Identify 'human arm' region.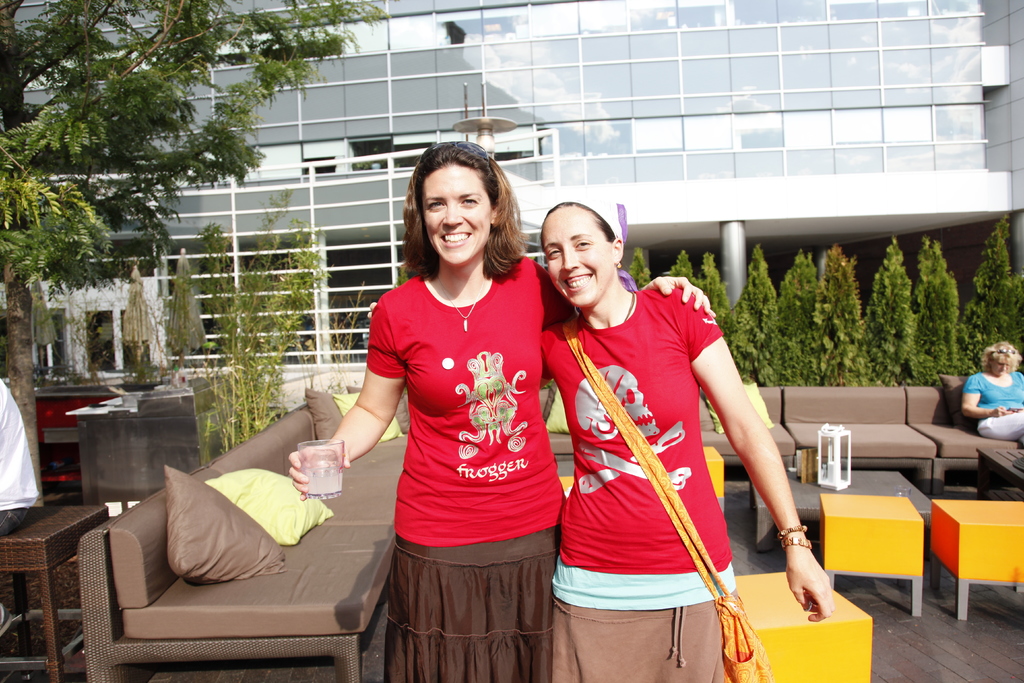
Region: Rect(961, 375, 1013, 419).
